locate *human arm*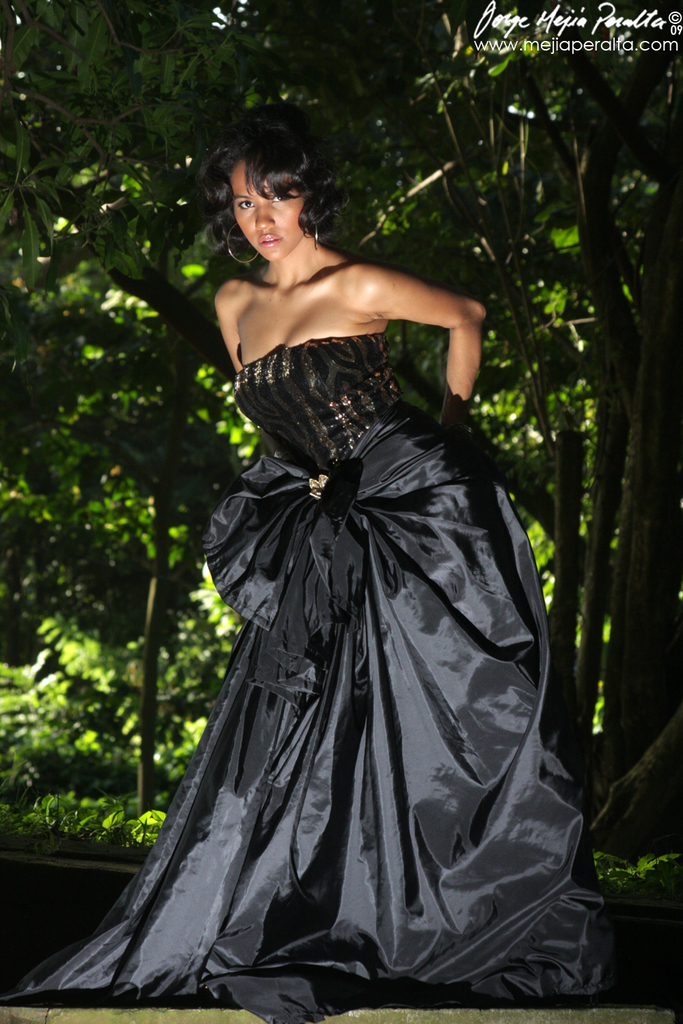
detection(342, 240, 492, 402)
